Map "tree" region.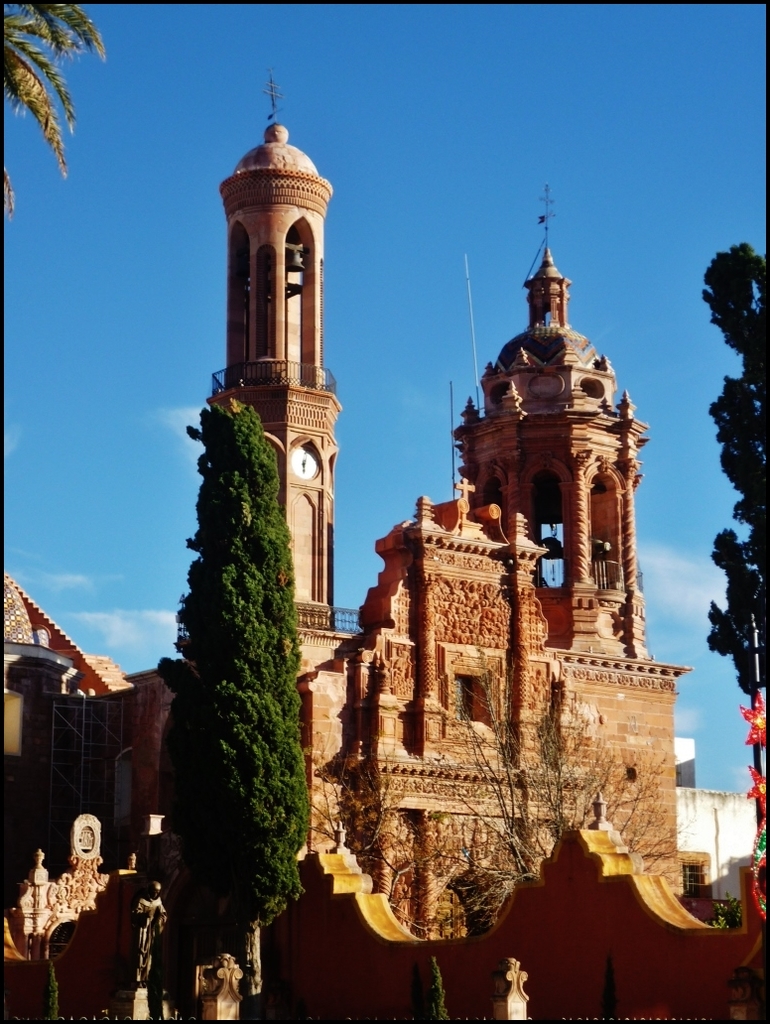
Mapped to bbox(348, 649, 696, 931).
